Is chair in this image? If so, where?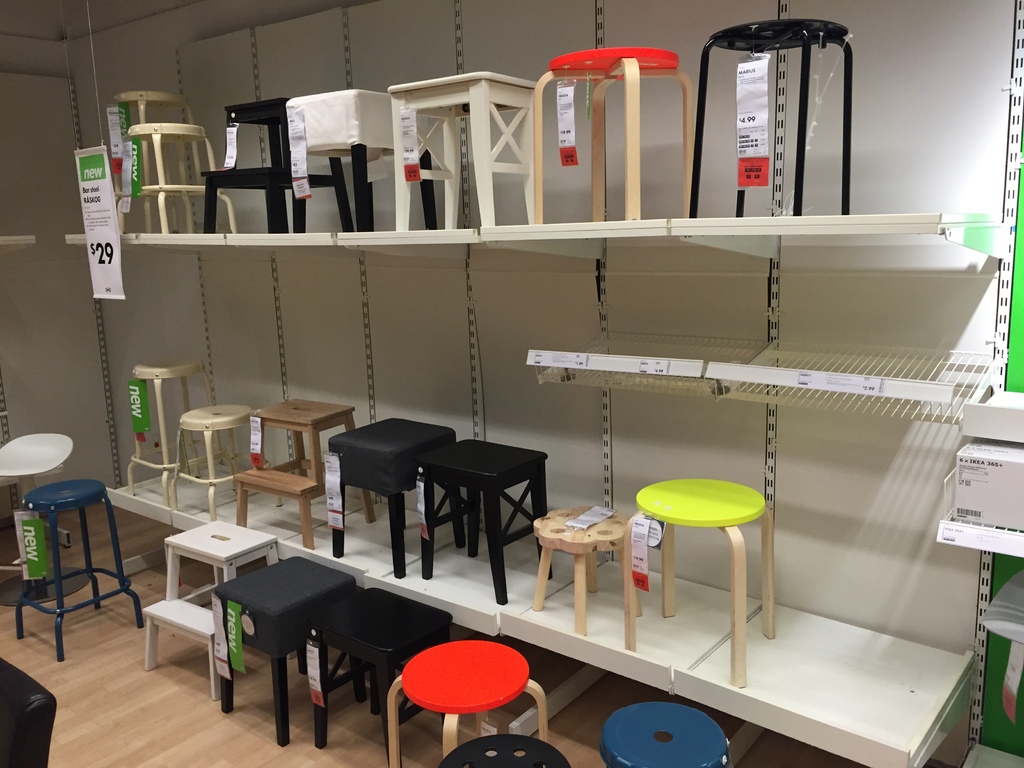
Yes, at box=[530, 499, 642, 636].
